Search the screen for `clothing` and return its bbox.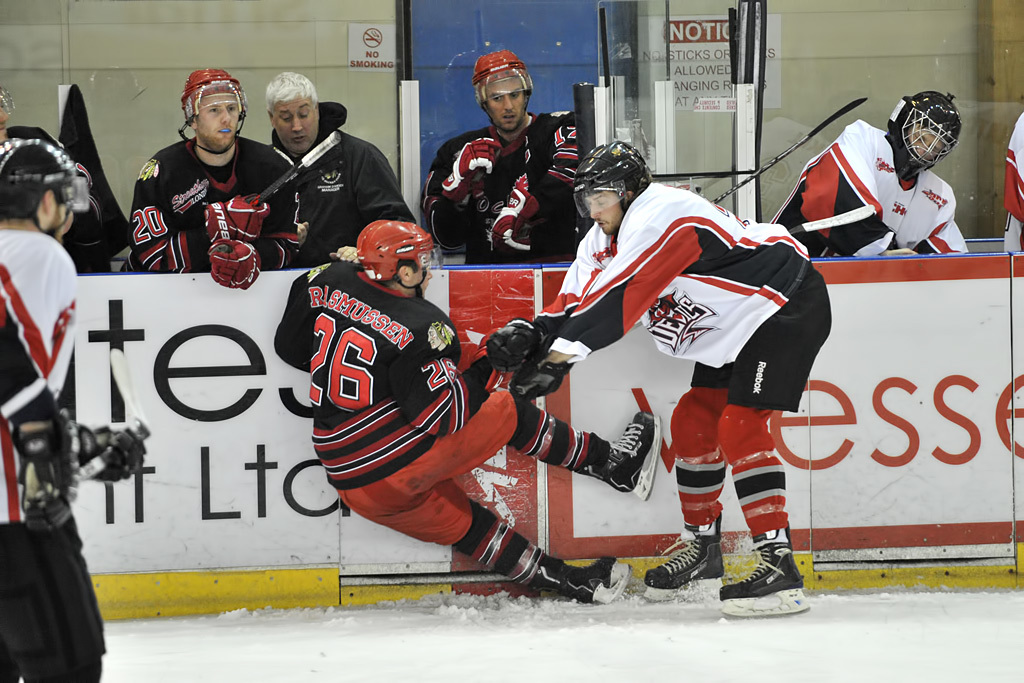
Found: 271:248:613:588.
